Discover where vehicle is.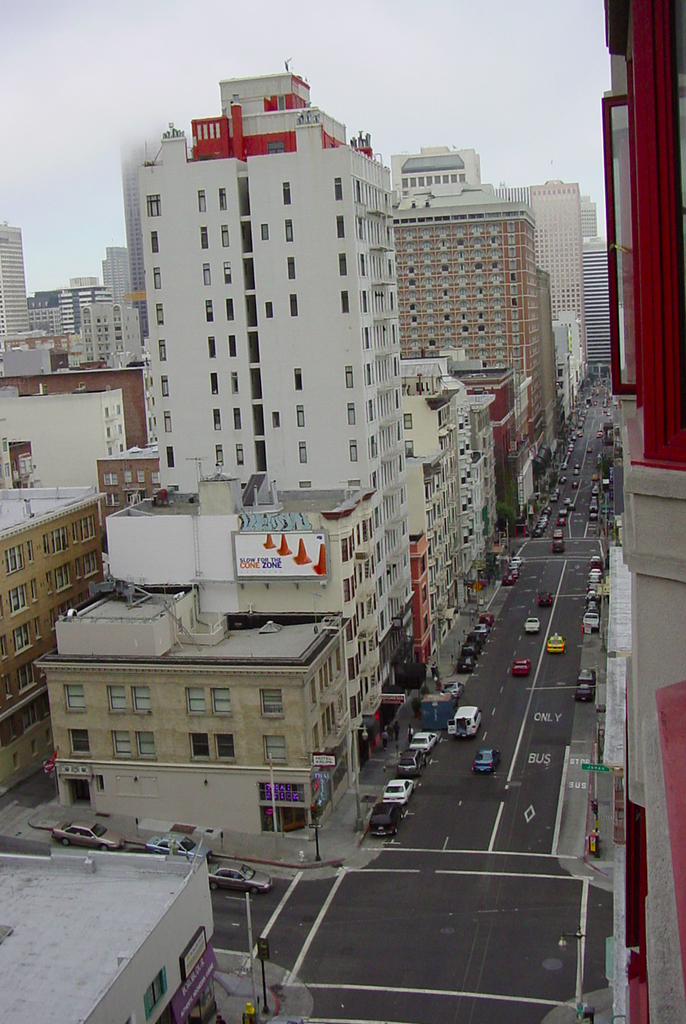
Discovered at (456, 655, 480, 675).
